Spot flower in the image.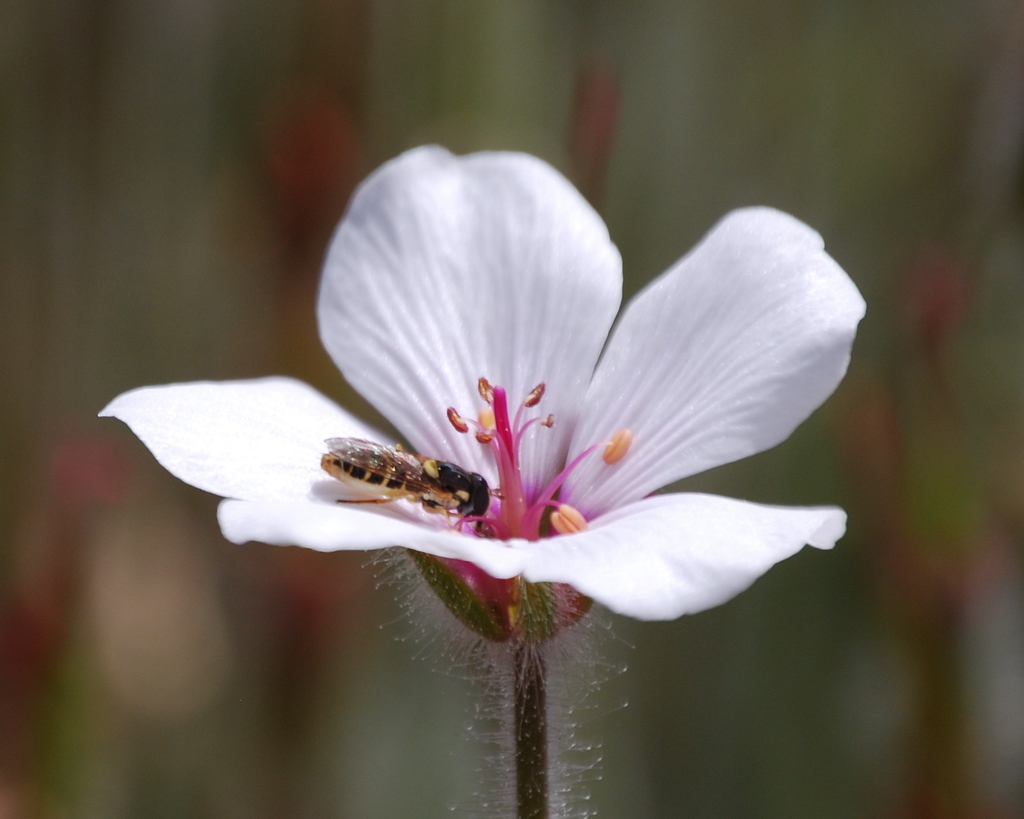
flower found at bbox=(266, 143, 683, 638).
